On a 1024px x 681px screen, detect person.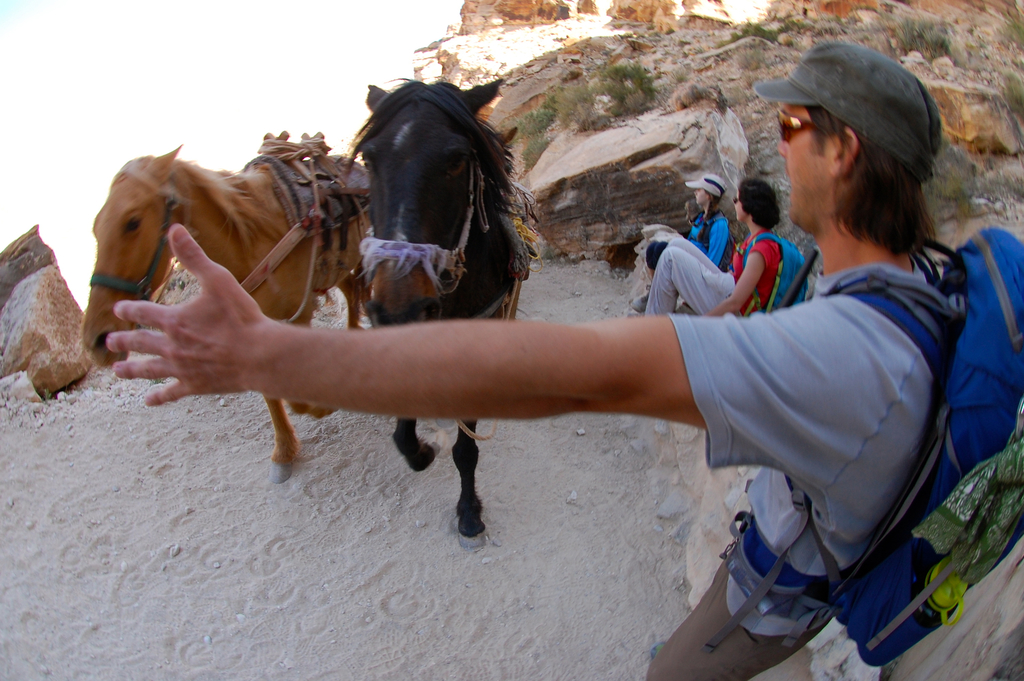
626/170/728/308.
